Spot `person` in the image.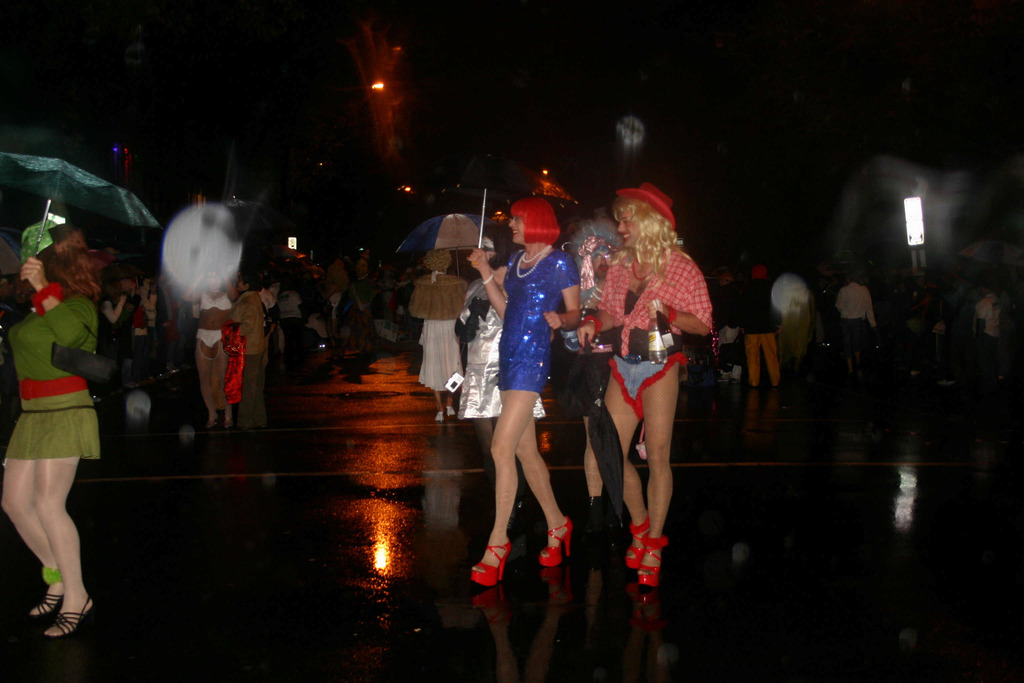
`person` found at (x1=739, y1=264, x2=780, y2=390).
